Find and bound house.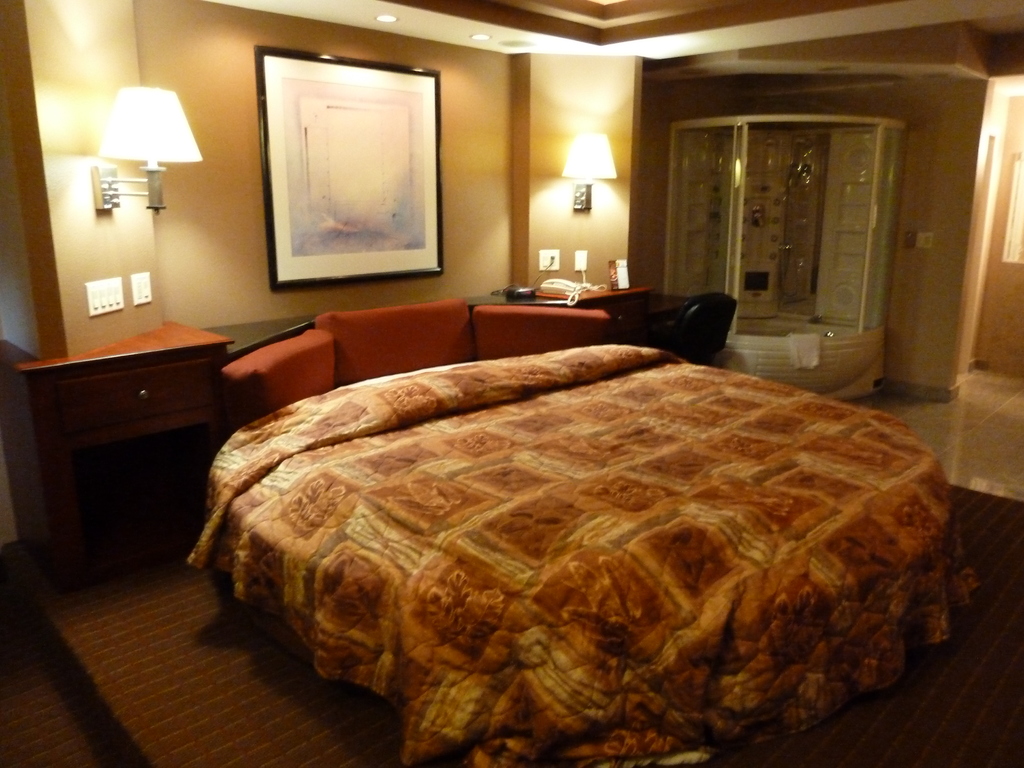
Bound: [left=0, top=0, right=1023, bottom=767].
